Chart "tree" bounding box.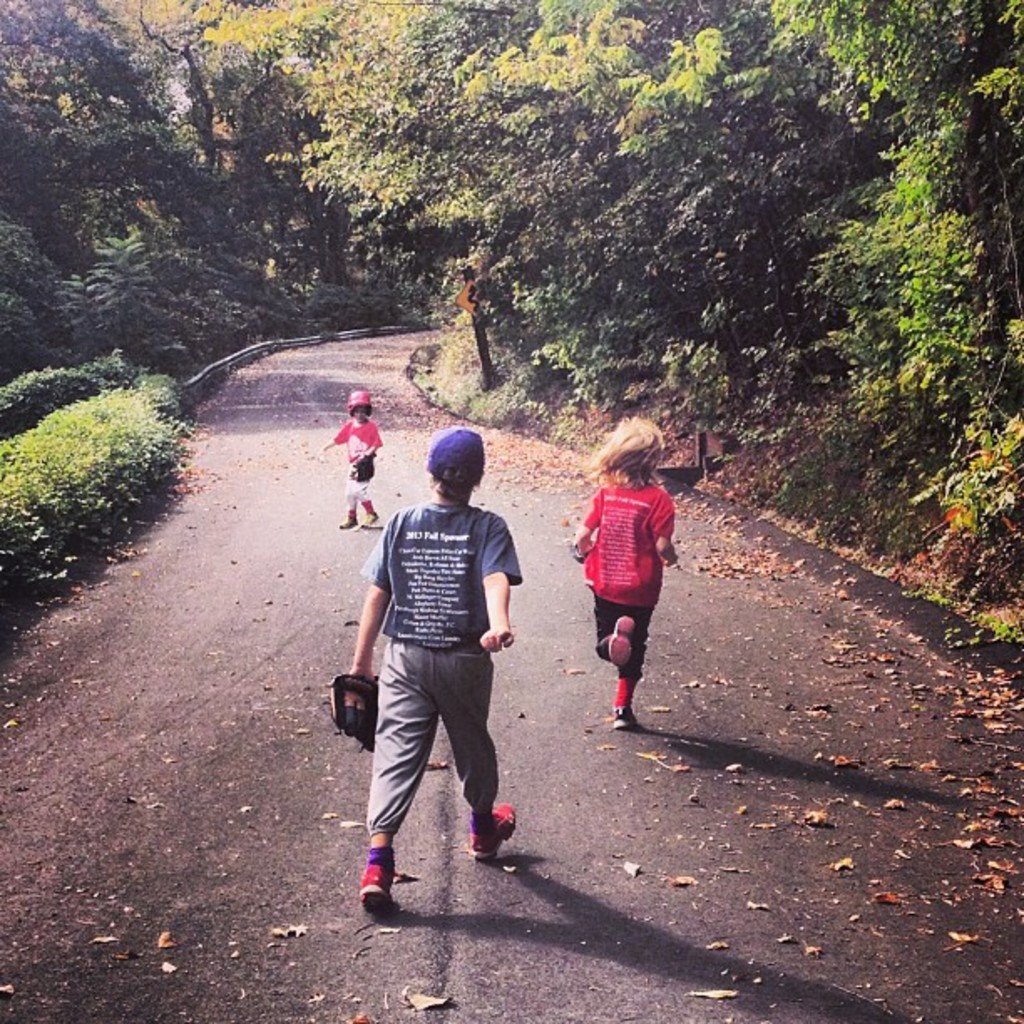
Charted: x1=815, y1=99, x2=1004, y2=540.
